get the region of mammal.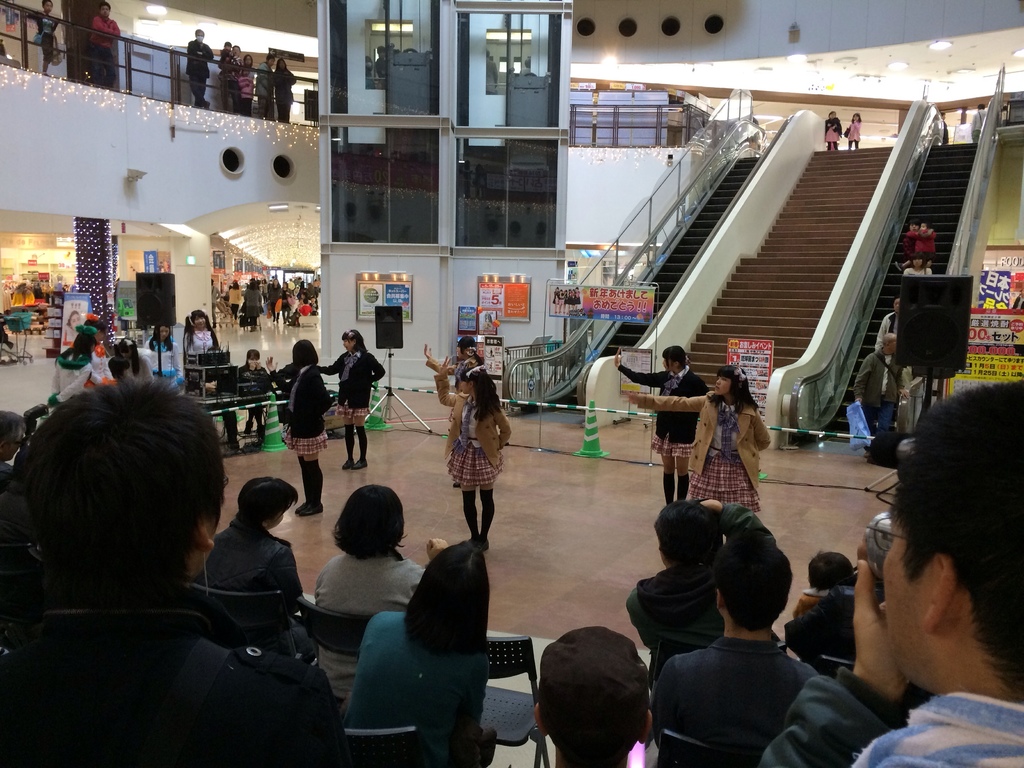
[x1=847, y1=109, x2=860, y2=150].
